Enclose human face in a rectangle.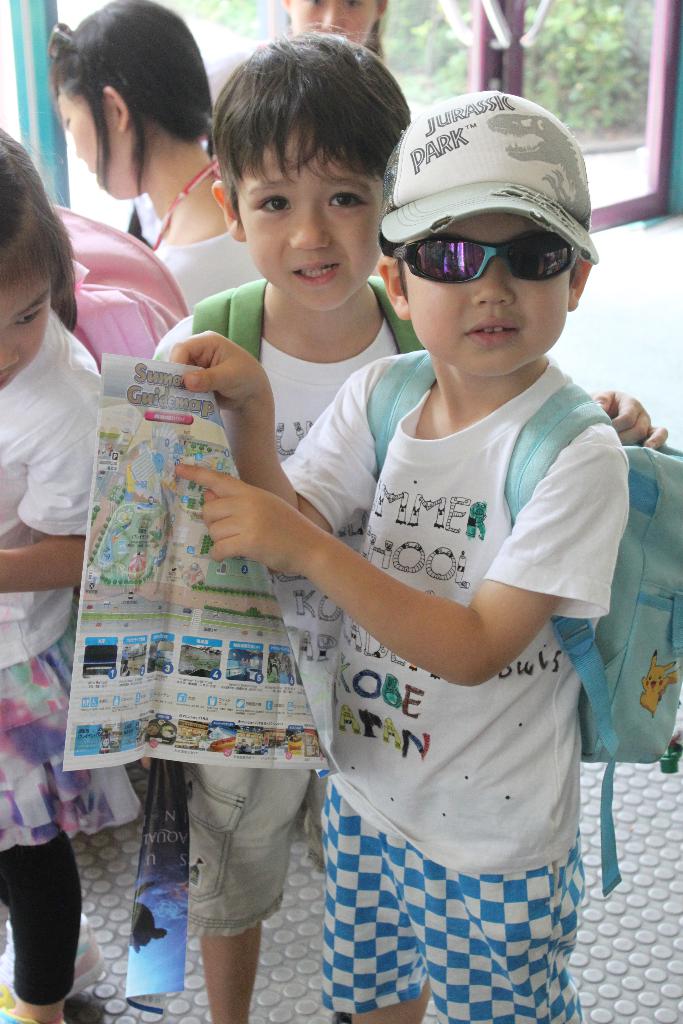
box(281, 0, 374, 44).
